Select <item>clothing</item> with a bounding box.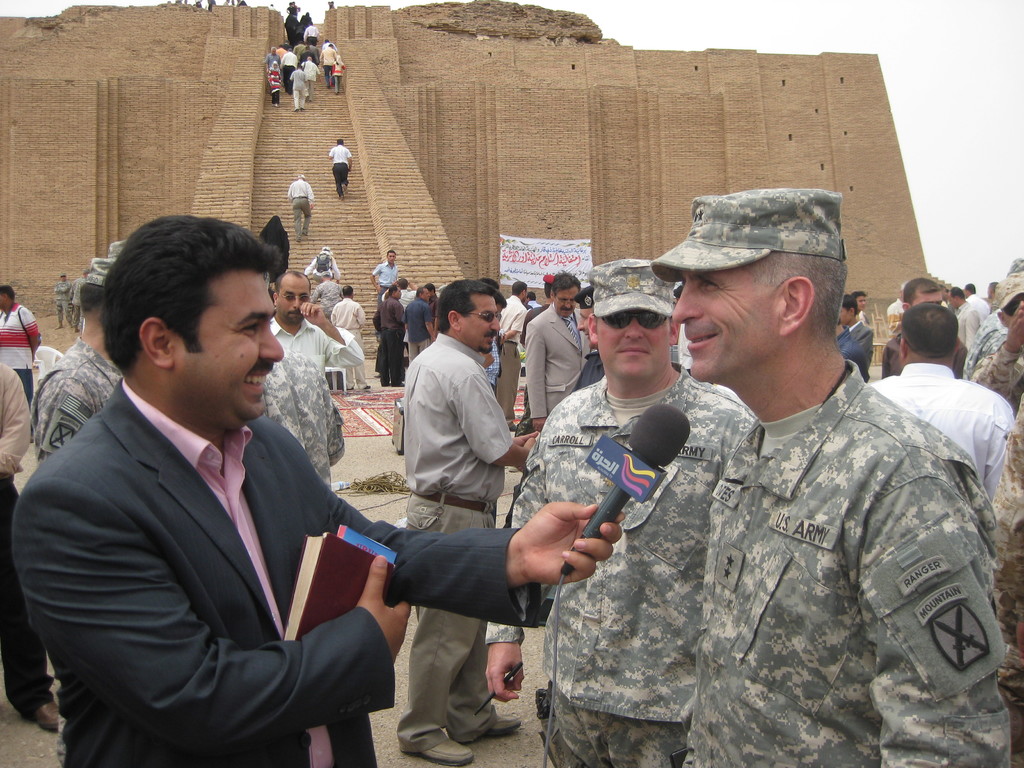
[x1=0, y1=306, x2=38, y2=425].
